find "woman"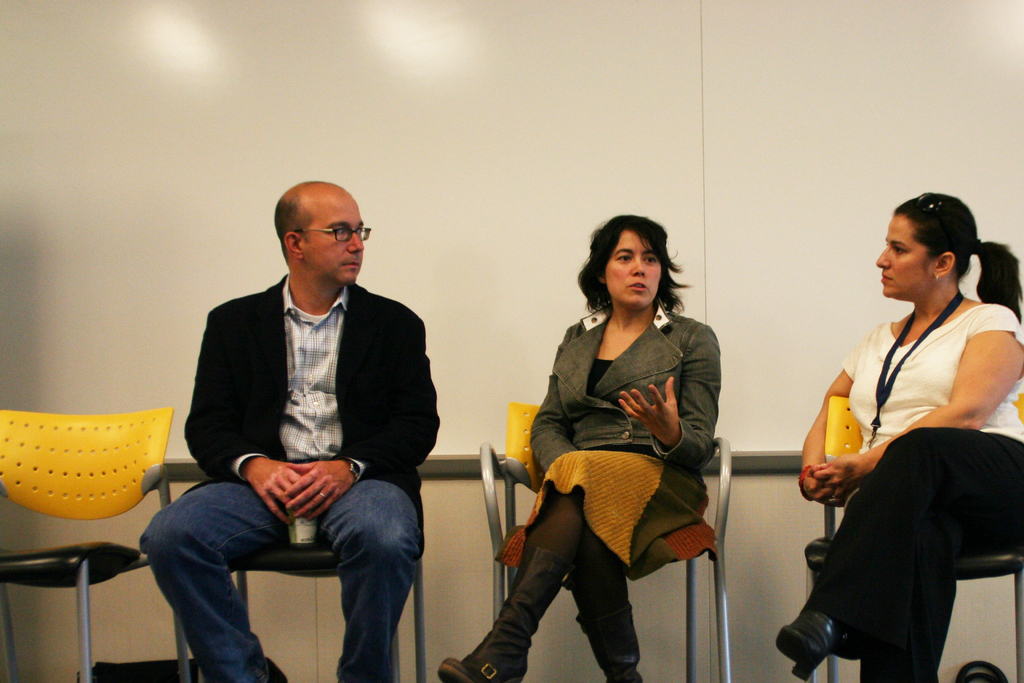
808,182,1023,682
